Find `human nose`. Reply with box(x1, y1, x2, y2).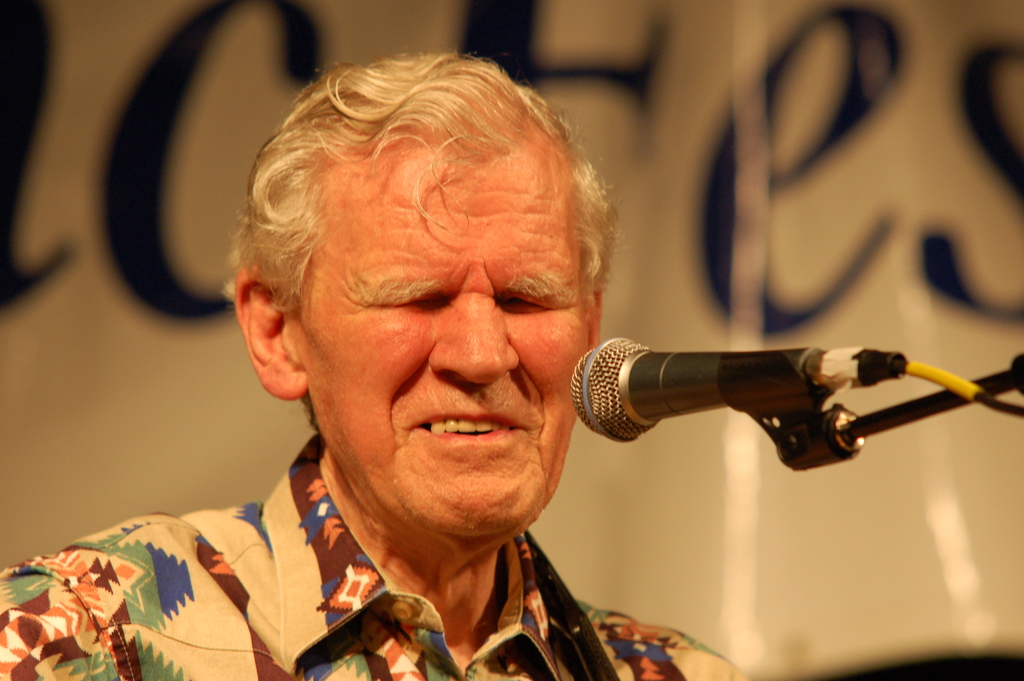
box(418, 286, 522, 395).
